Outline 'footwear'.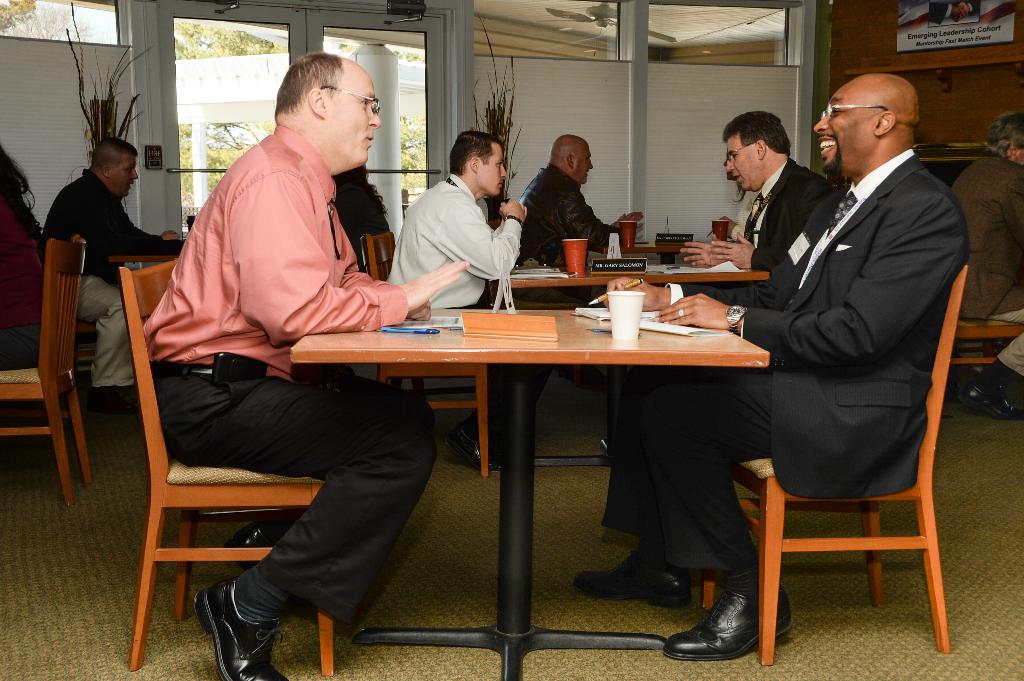
Outline: x1=448 y1=424 x2=502 y2=474.
